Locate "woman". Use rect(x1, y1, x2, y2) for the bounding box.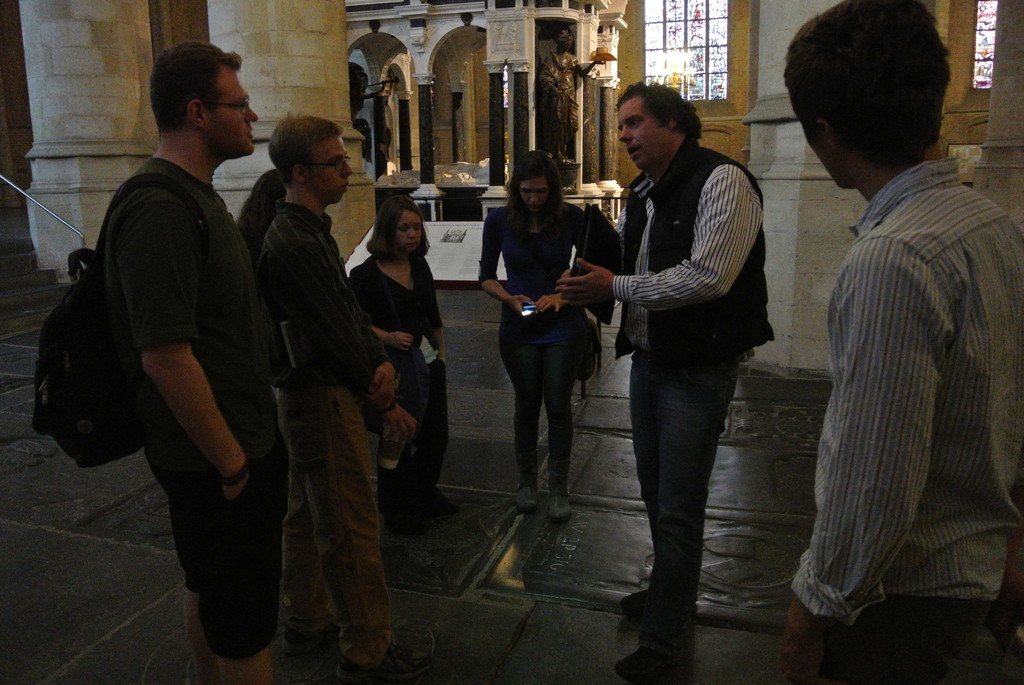
rect(344, 191, 451, 533).
